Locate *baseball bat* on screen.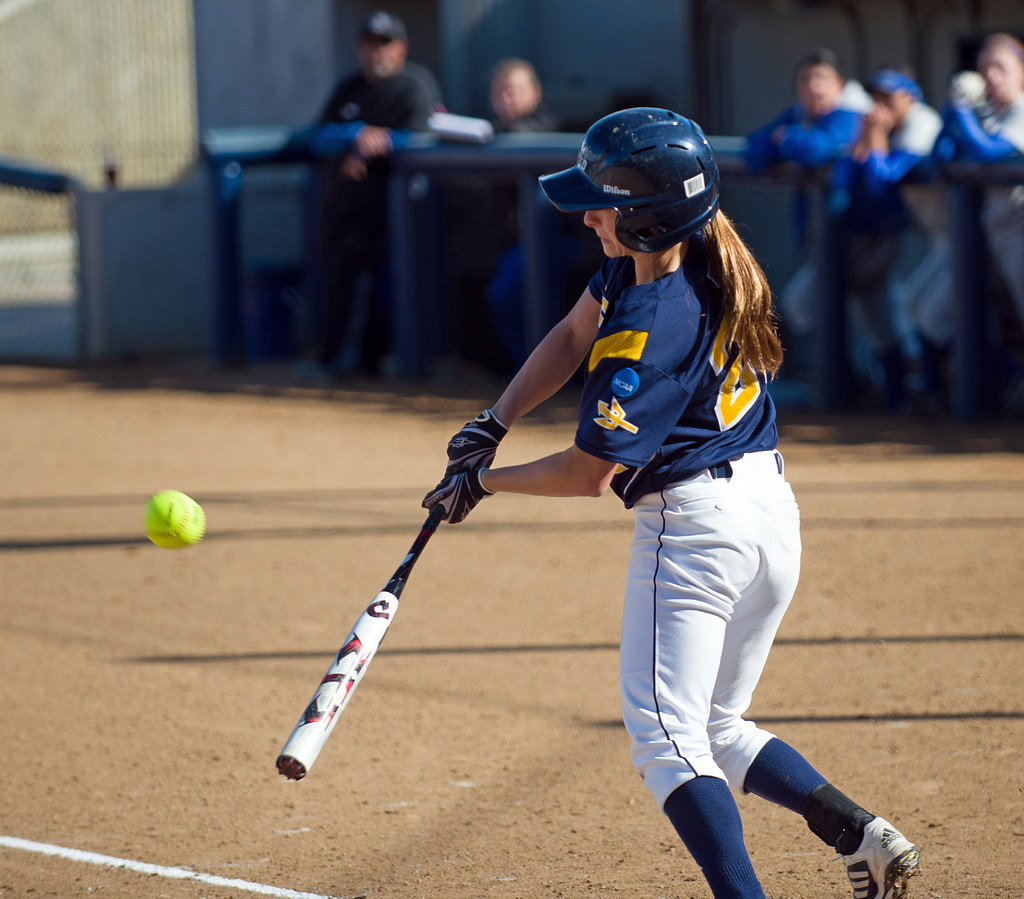
On screen at box(274, 498, 445, 780).
